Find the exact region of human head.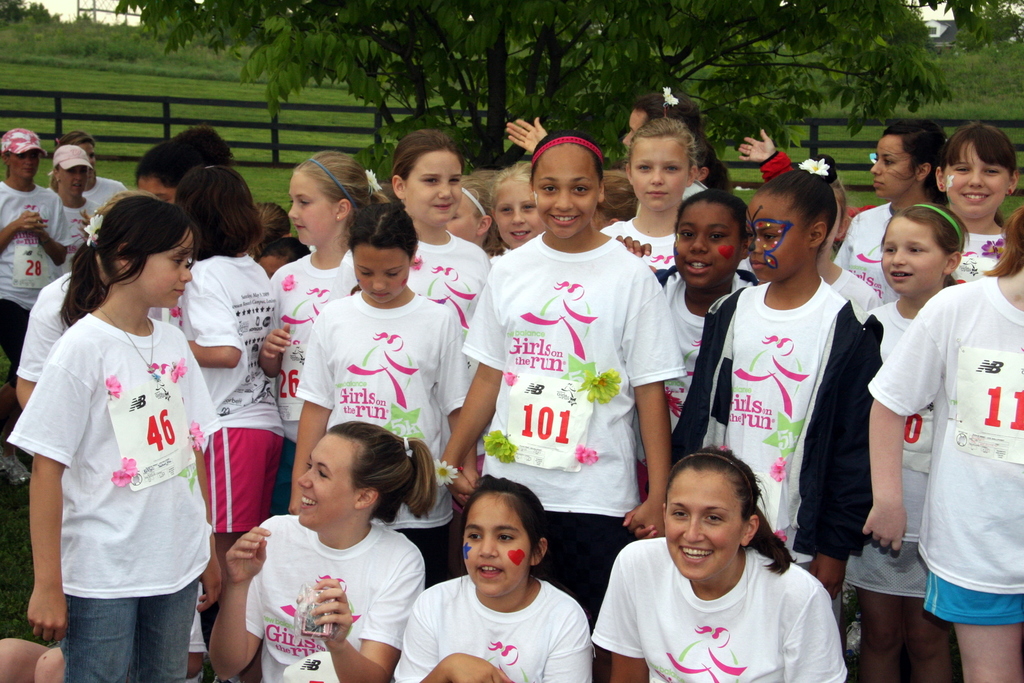
Exact region: pyautogui.locateOnScreen(595, 170, 639, 237).
